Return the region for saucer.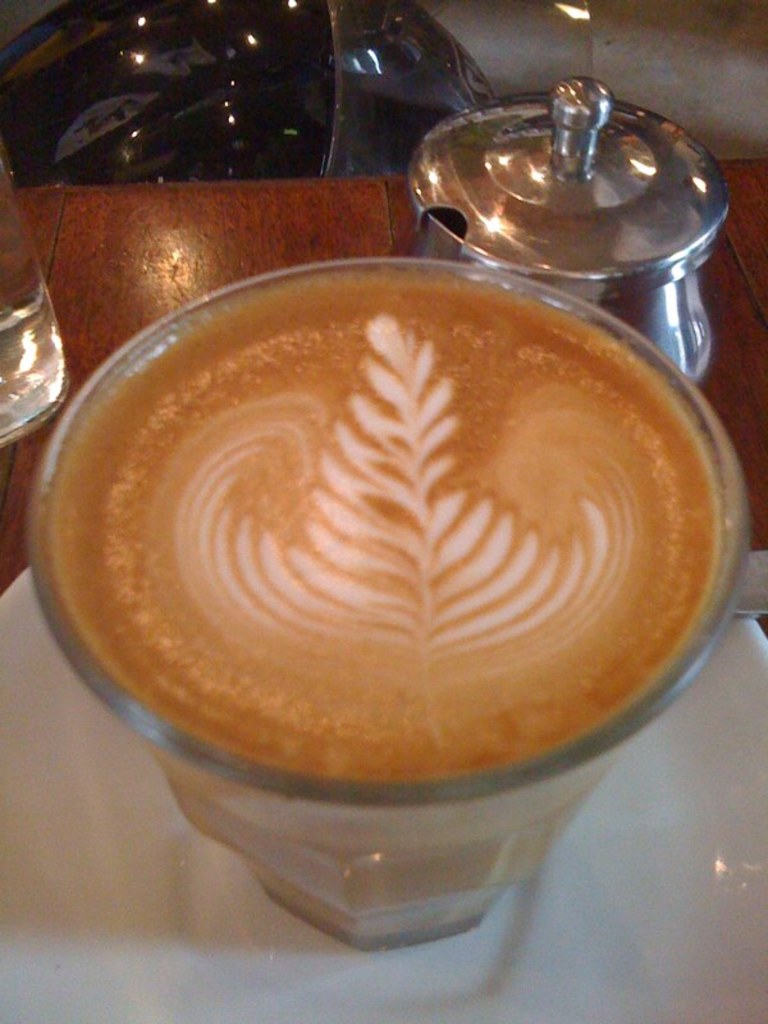
<region>0, 568, 767, 1023</region>.
